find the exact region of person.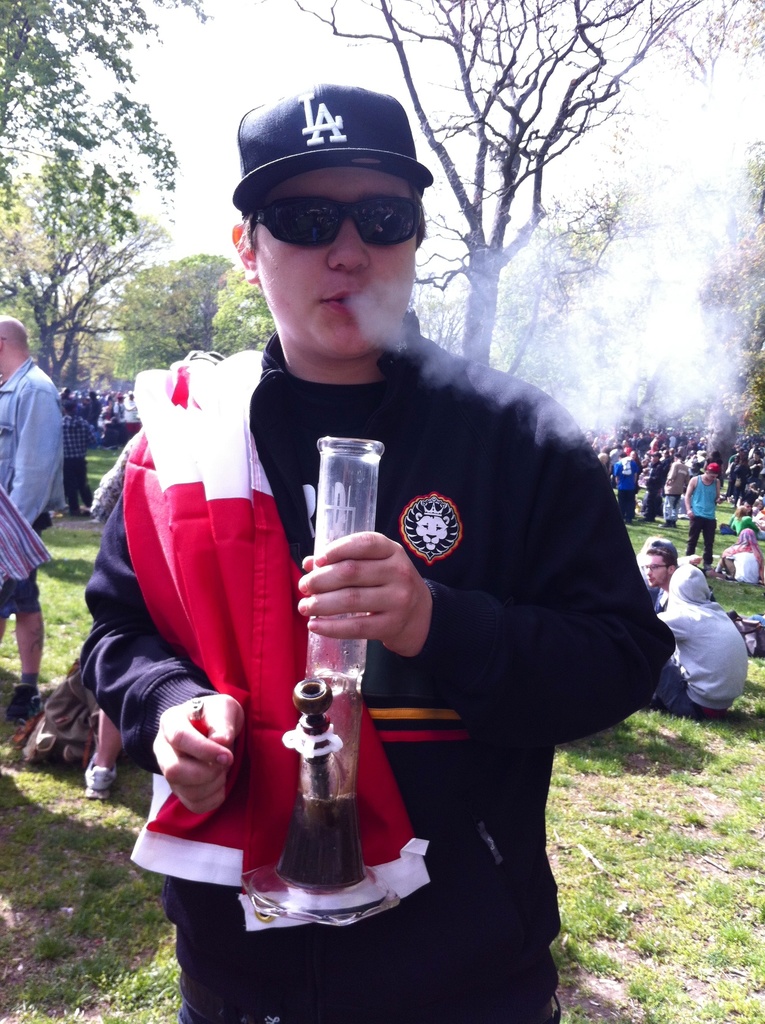
Exact region: x1=636, y1=556, x2=753, y2=720.
